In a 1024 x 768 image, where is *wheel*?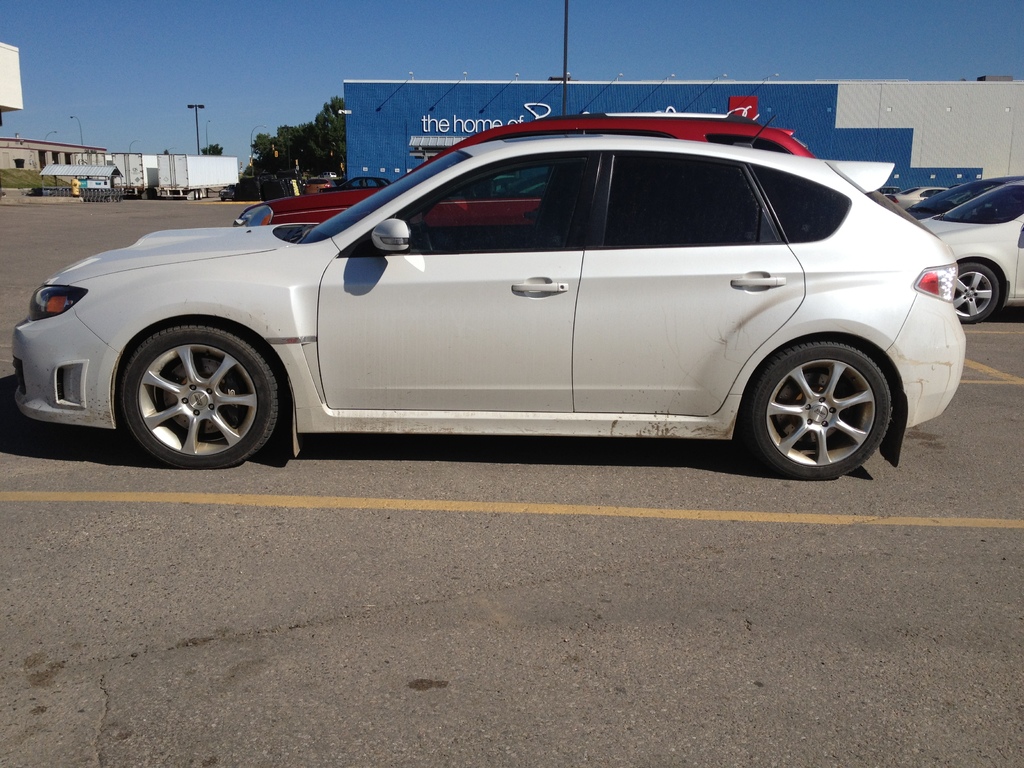
222 198 225 202.
